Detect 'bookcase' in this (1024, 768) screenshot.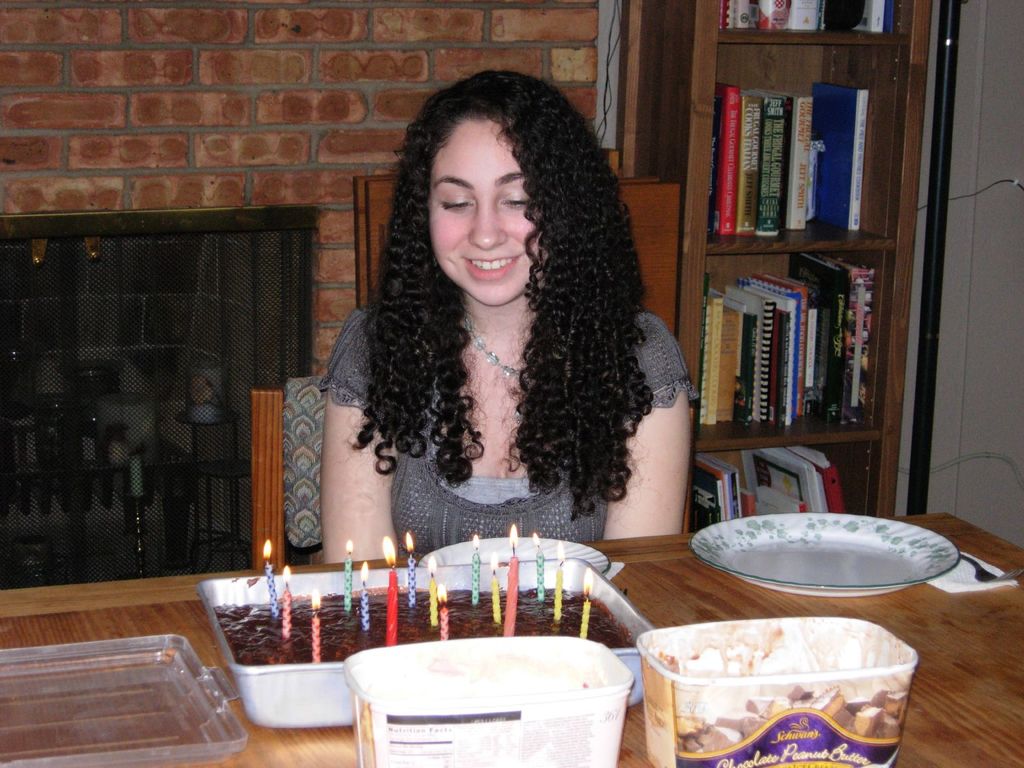
Detection: (682,24,933,536).
